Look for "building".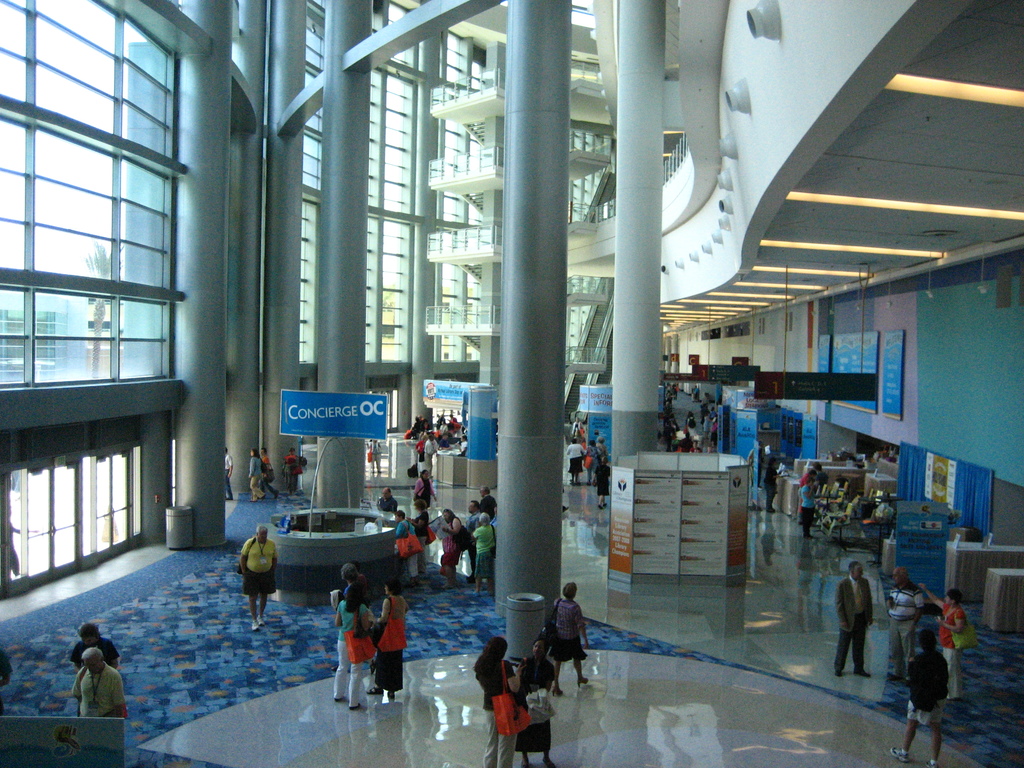
Found: region(0, 0, 1023, 767).
